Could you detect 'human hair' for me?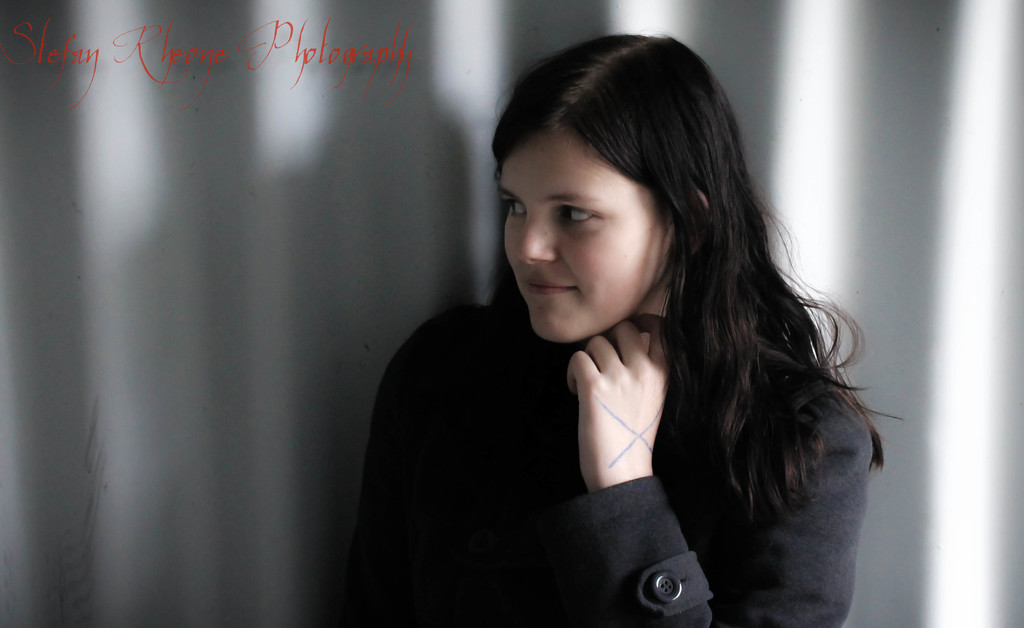
Detection result: {"x1": 398, "y1": 43, "x2": 863, "y2": 520}.
